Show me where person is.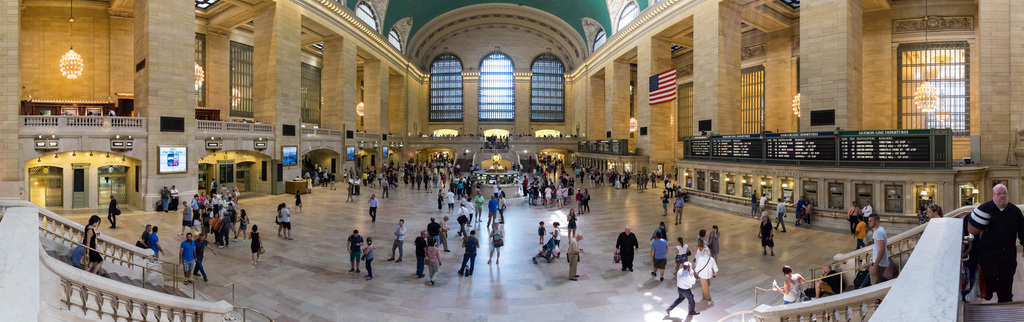
person is at [660, 191, 670, 217].
